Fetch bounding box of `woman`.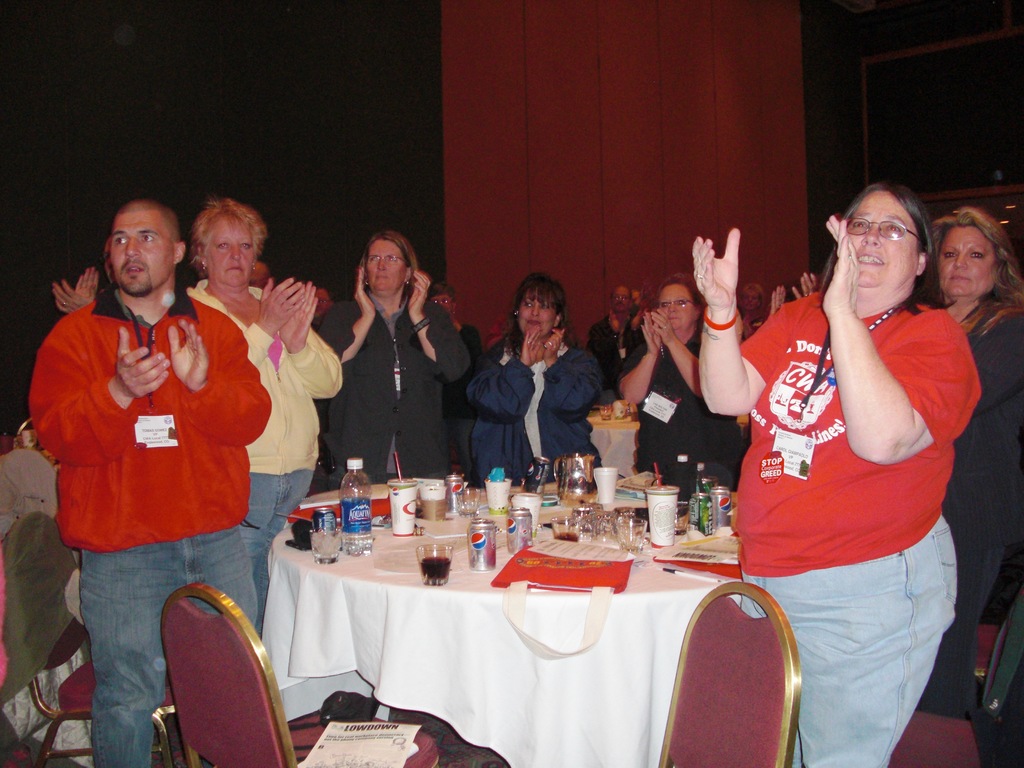
Bbox: [689,177,981,767].
